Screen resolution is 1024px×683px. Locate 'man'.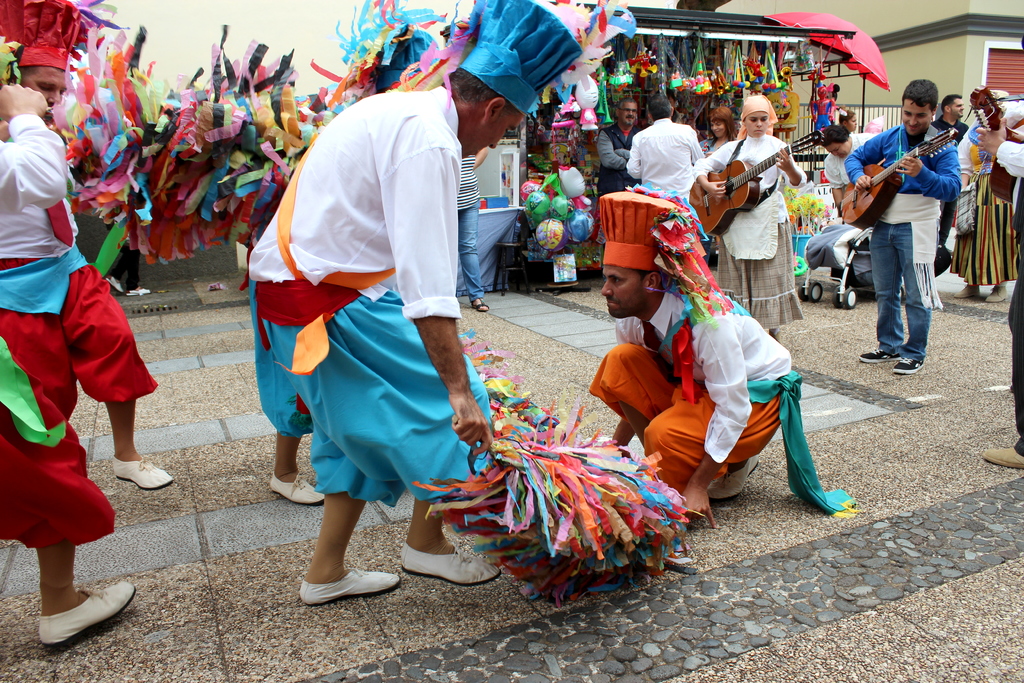
[left=248, top=0, right=584, bottom=609].
